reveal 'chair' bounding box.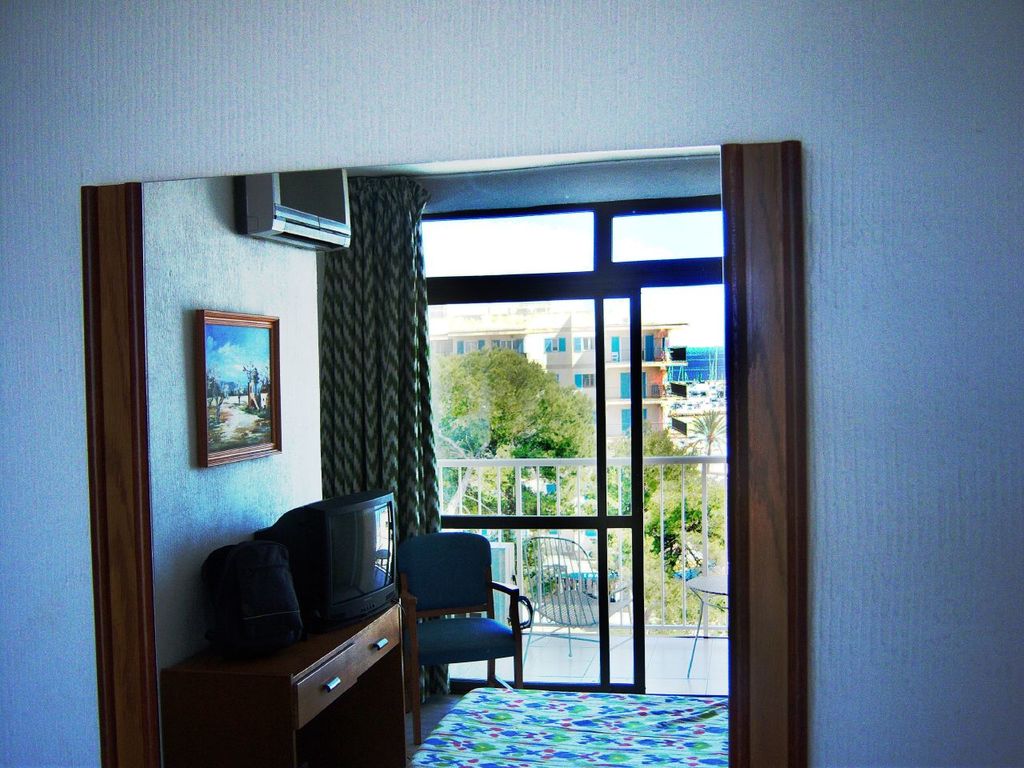
Revealed: [x1=383, y1=532, x2=520, y2=725].
